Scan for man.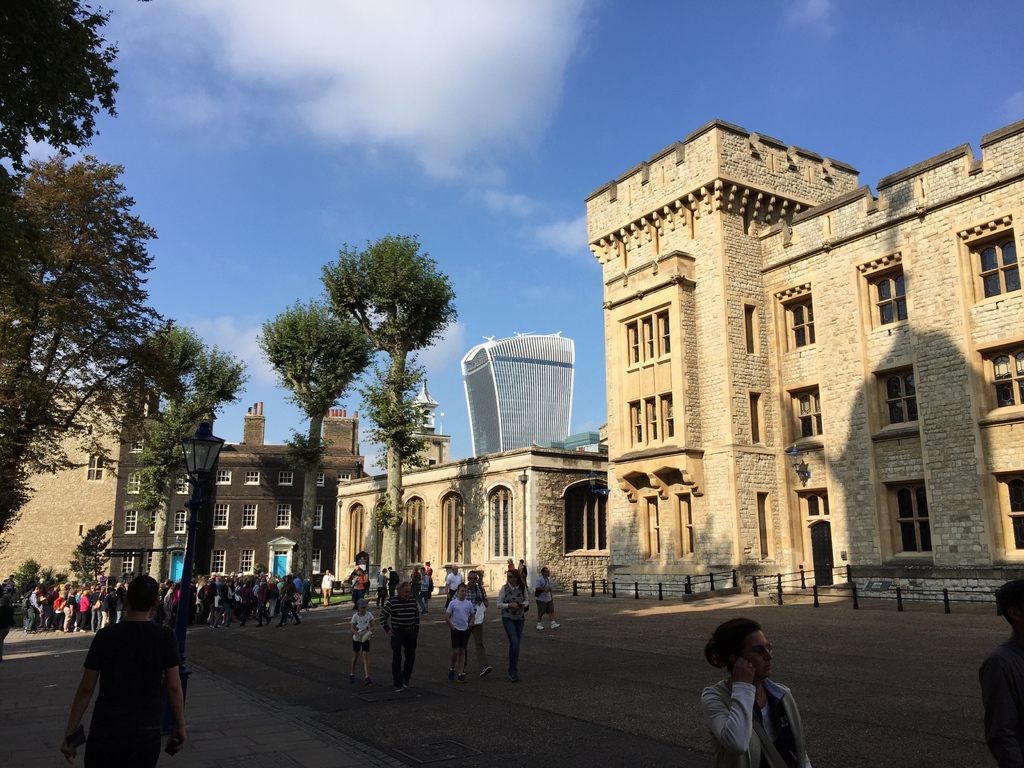
Scan result: (443,572,495,677).
